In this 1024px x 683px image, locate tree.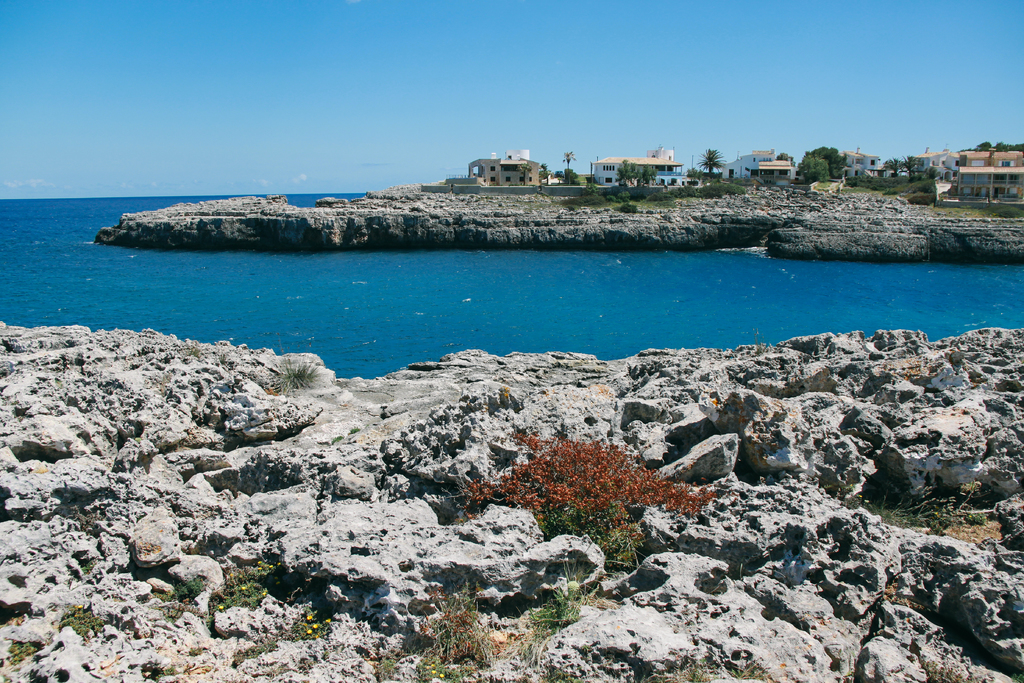
Bounding box: pyautogui.locateOnScreen(692, 148, 724, 176).
